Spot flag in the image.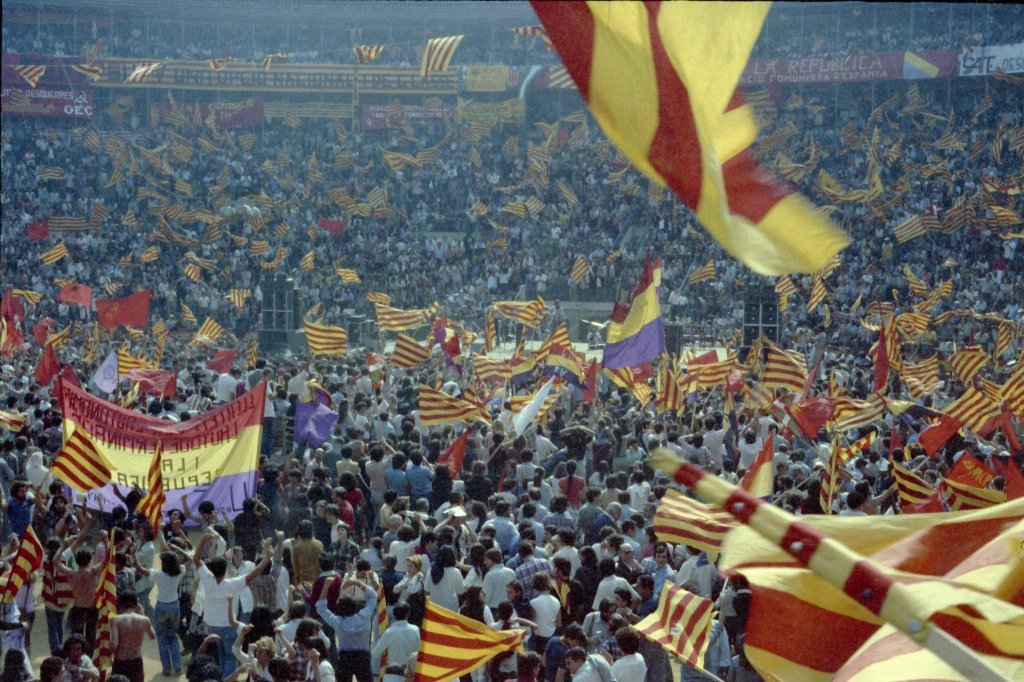
flag found at <region>870, 298, 892, 325</region>.
